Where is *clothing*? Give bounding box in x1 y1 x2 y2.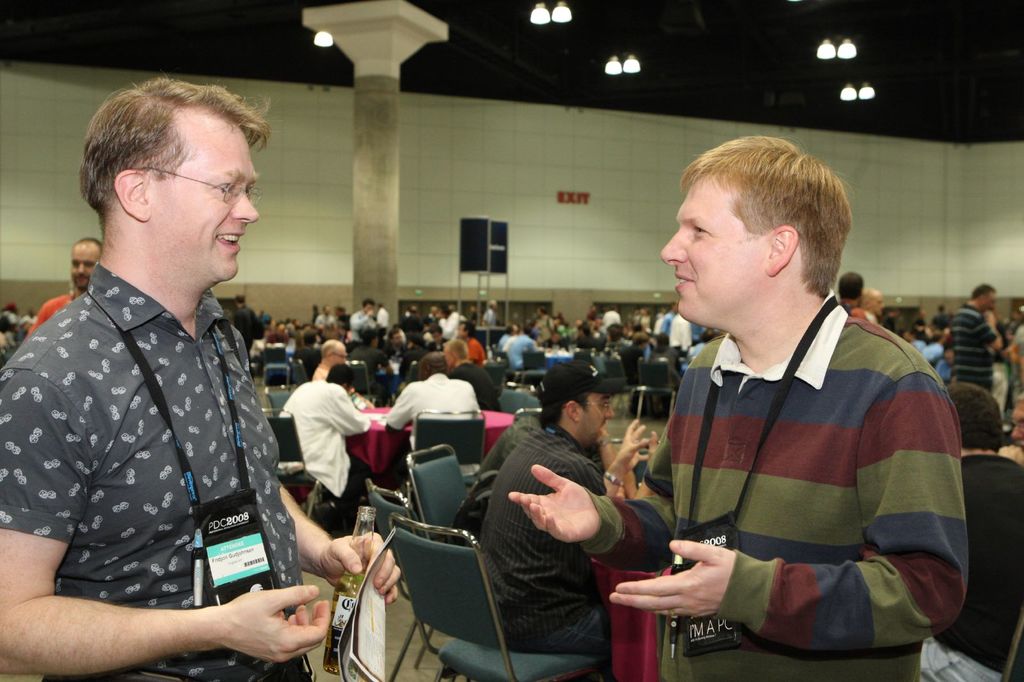
651 345 676 377.
